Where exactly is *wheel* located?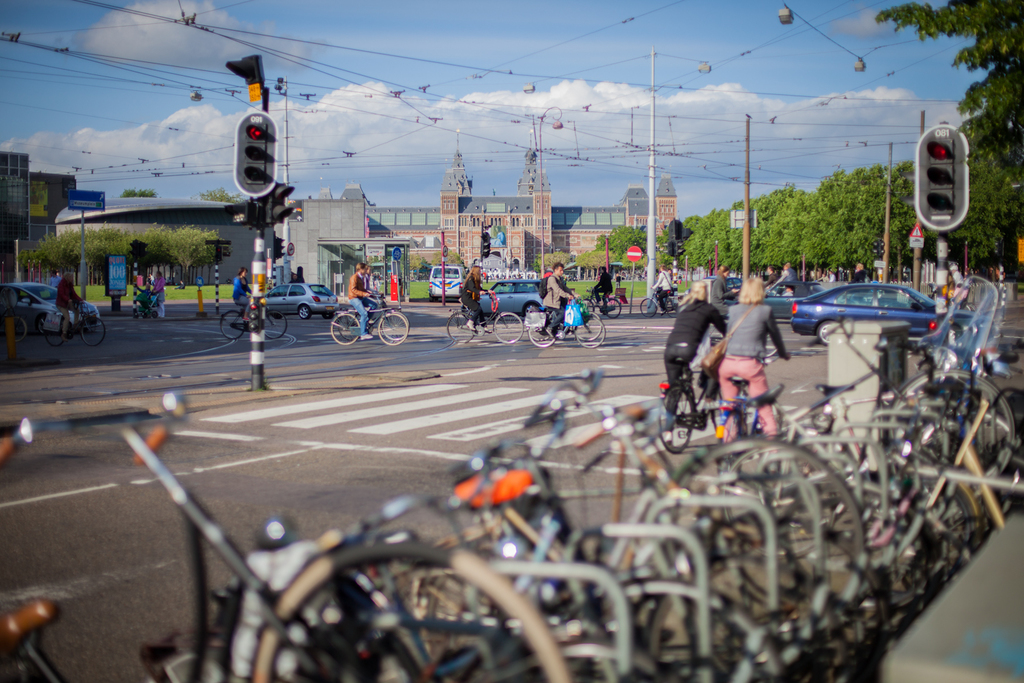
Its bounding box is select_region(47, 320, 64, 346).
